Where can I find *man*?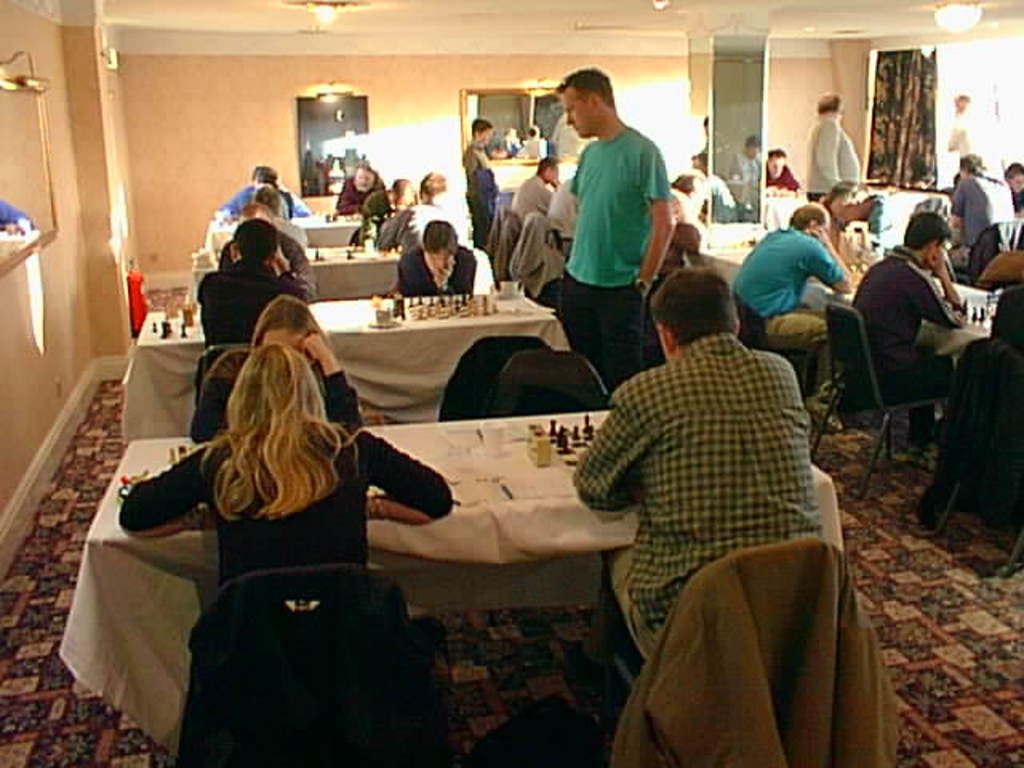
You can find it at box=[354, 174, 418, 238].
